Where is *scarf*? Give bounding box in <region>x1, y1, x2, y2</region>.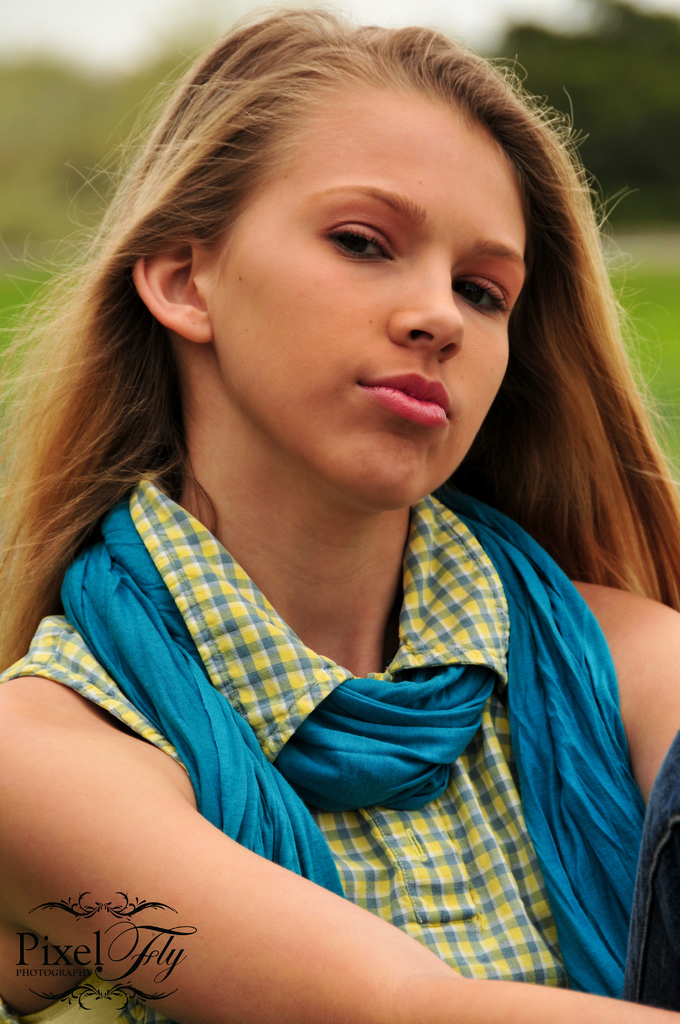
<region>59, 483, 651, 1004</region>.
